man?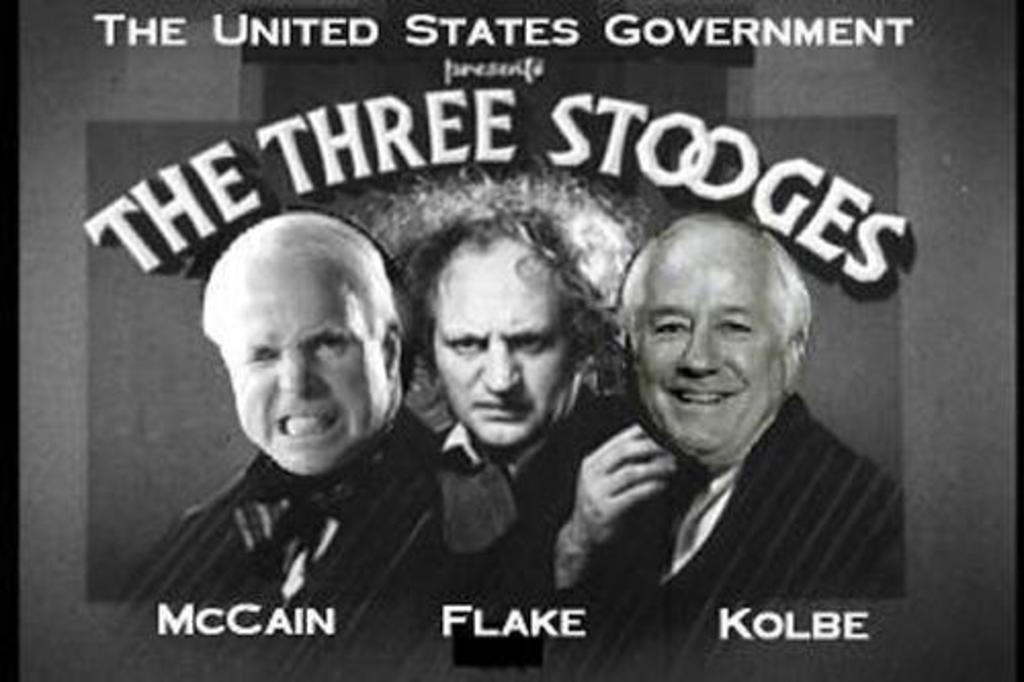
109/209/434/625
